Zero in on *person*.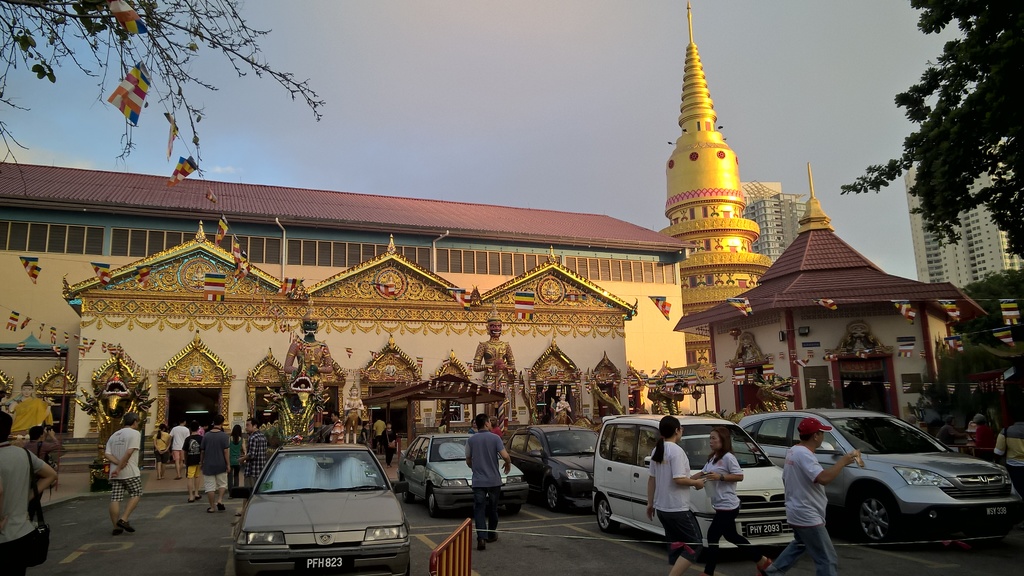
Zeroed in: crop(360, 422, 371, 444).
